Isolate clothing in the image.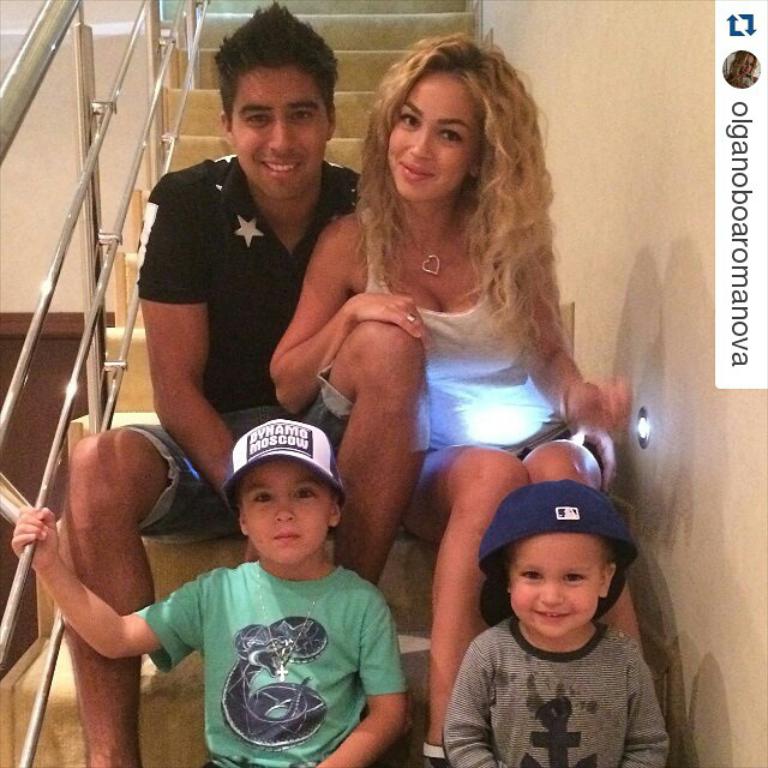
Isolated region: 436 634 679 767.
